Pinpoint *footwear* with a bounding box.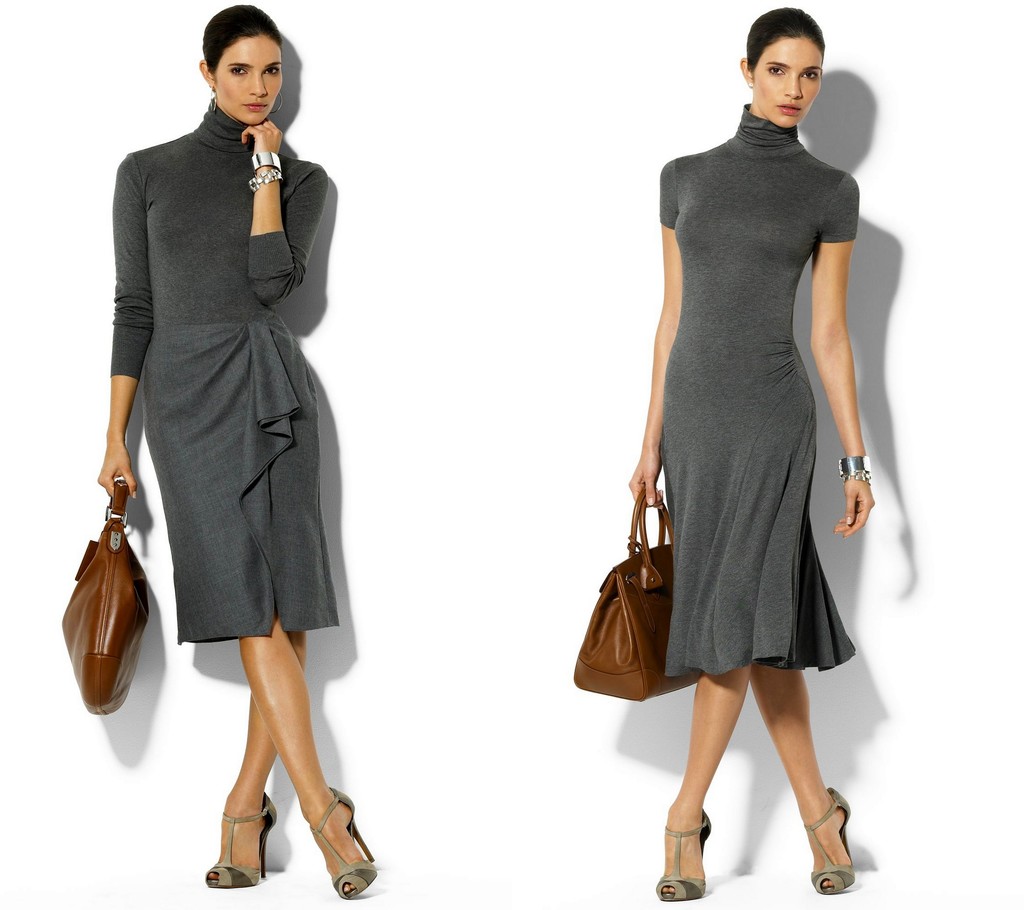
<box>206,797,281,879</box>.
